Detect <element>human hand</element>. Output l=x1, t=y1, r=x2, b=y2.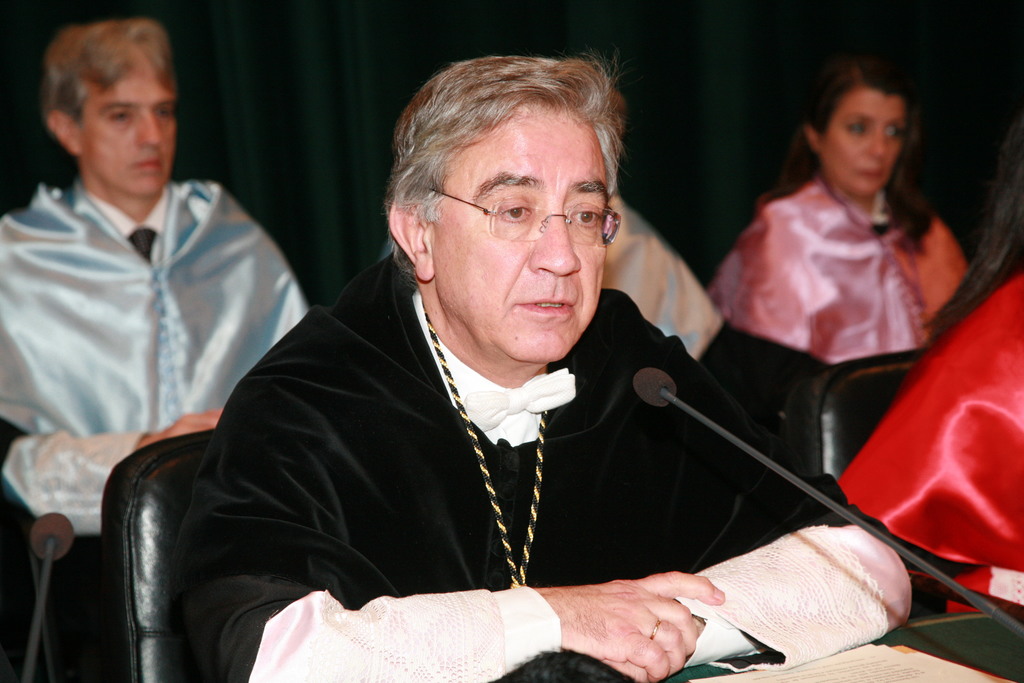
l=543, t=566, r=750, b=673.
